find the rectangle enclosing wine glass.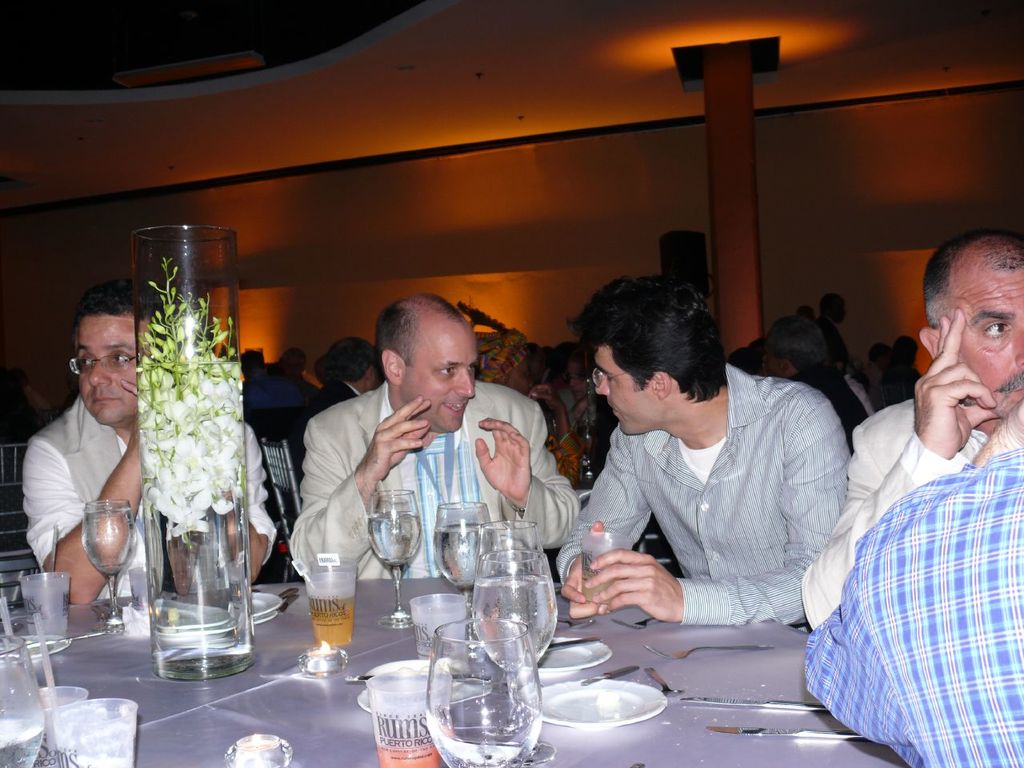
[x1=80, y1=496, x2=133, y2=630].
